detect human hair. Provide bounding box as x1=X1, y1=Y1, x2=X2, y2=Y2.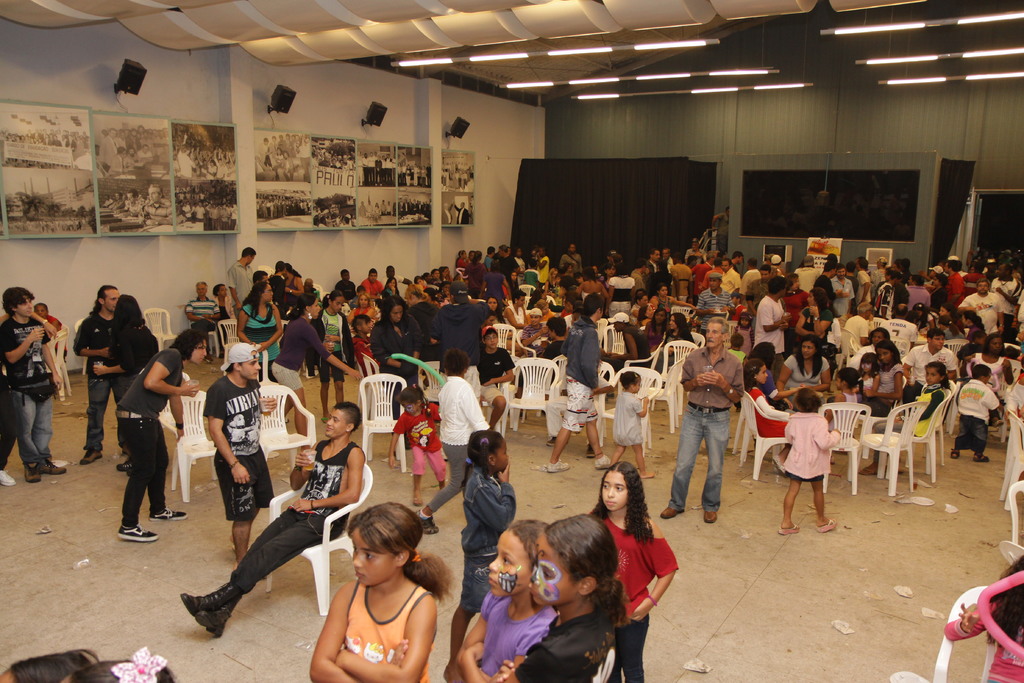
x1=226, y1=361, x2=243, y2=374.
